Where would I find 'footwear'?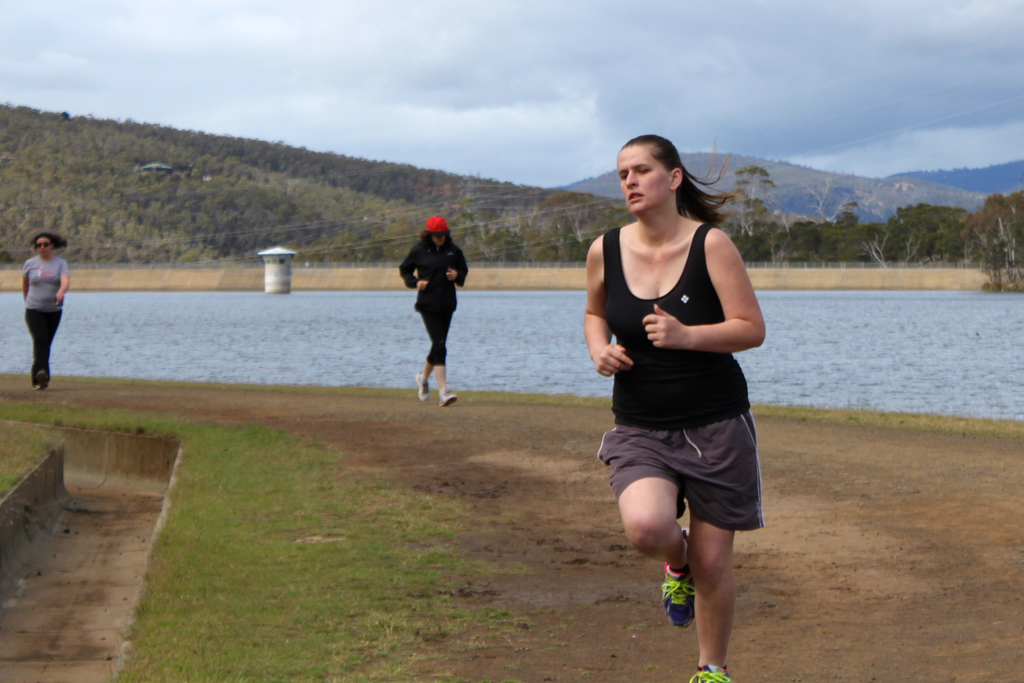
At region(416, 371, 431, 403).
